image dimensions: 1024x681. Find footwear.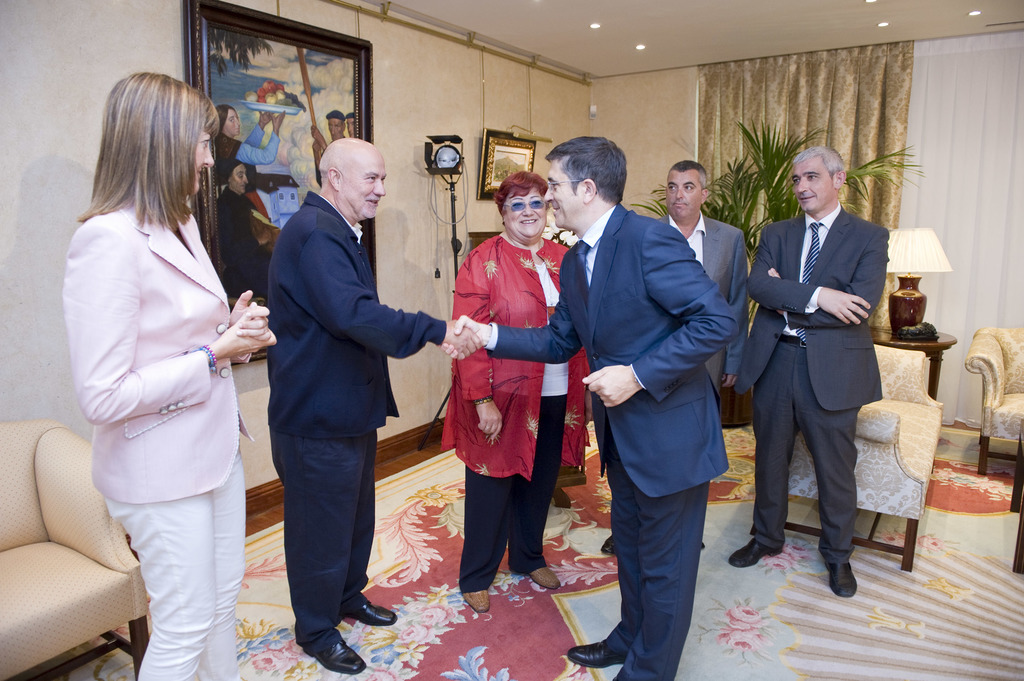
crop(568, 638, 623, 670).
